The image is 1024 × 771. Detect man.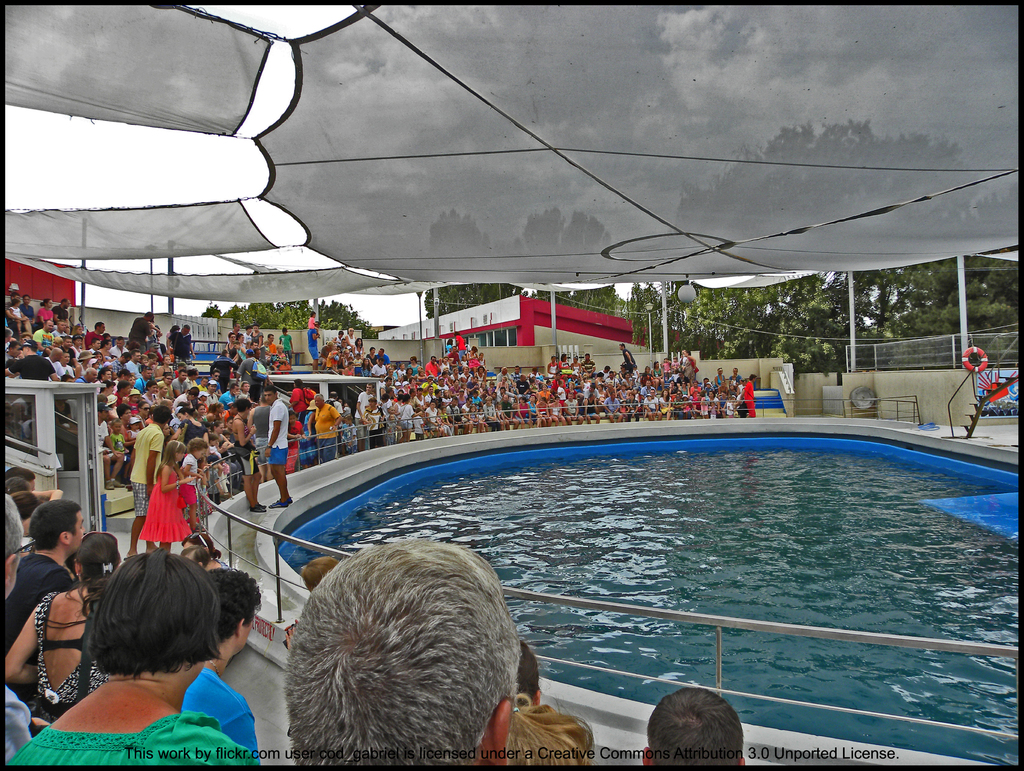
Detection: (left=445, top=395, right=465, bottom=434).
